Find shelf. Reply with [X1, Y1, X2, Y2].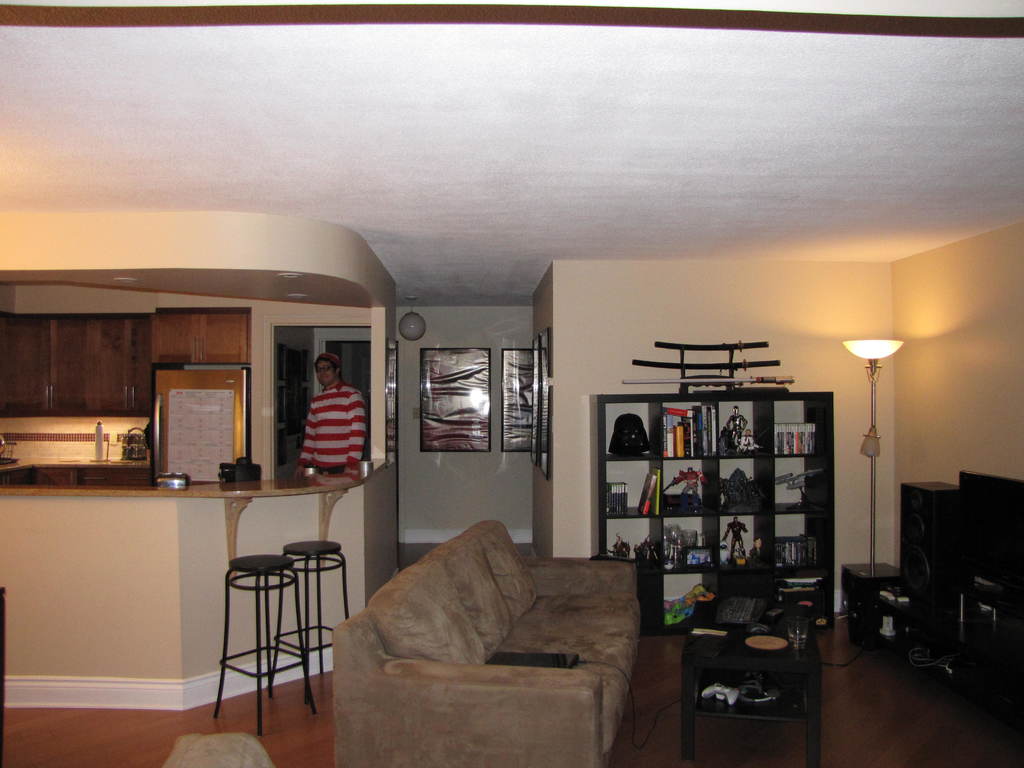
[661, 565, 714, 630].
